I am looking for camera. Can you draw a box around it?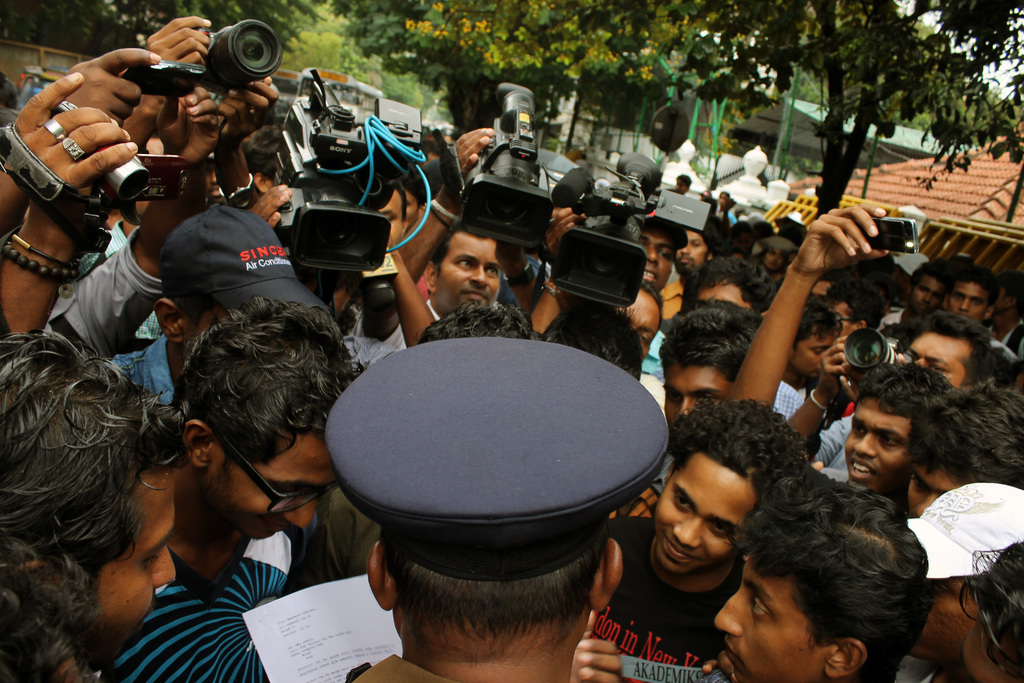
Sure, the bounding box is x1=859, y1=218, x2=918, y2=255.
